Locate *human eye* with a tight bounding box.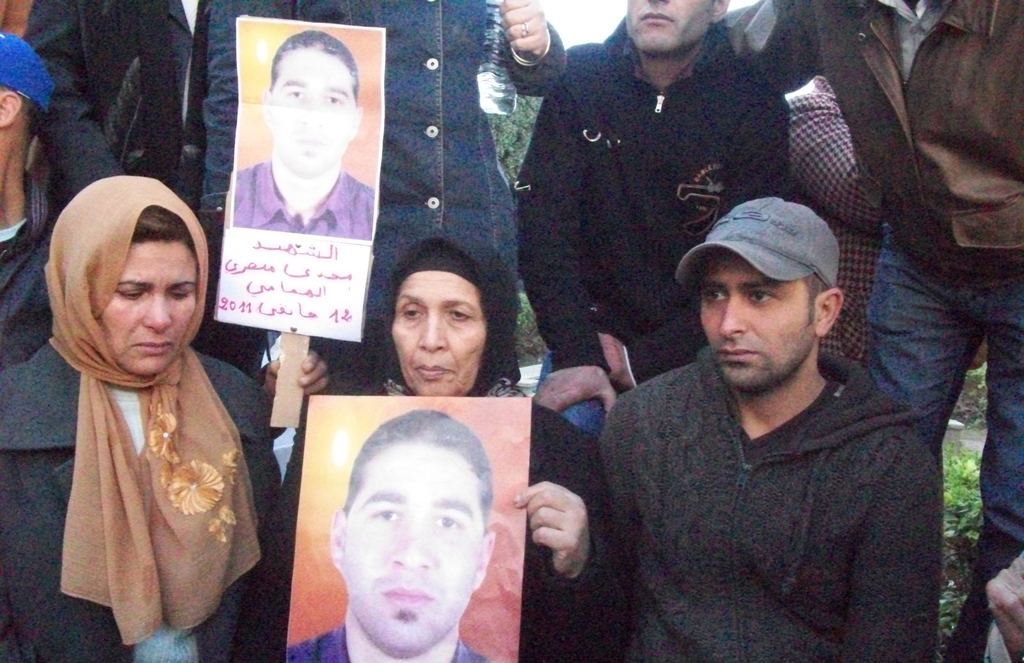
select_region(369, 502, 402, 527).
